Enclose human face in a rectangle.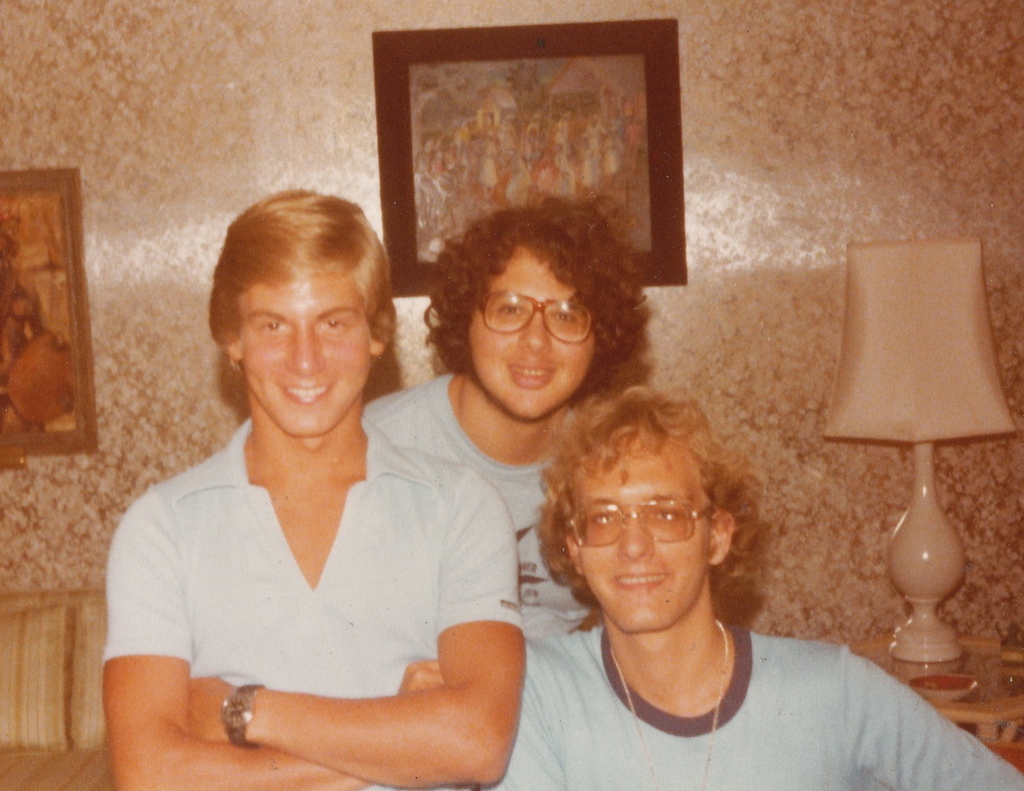
bbox(580, 449, 709, 631).
